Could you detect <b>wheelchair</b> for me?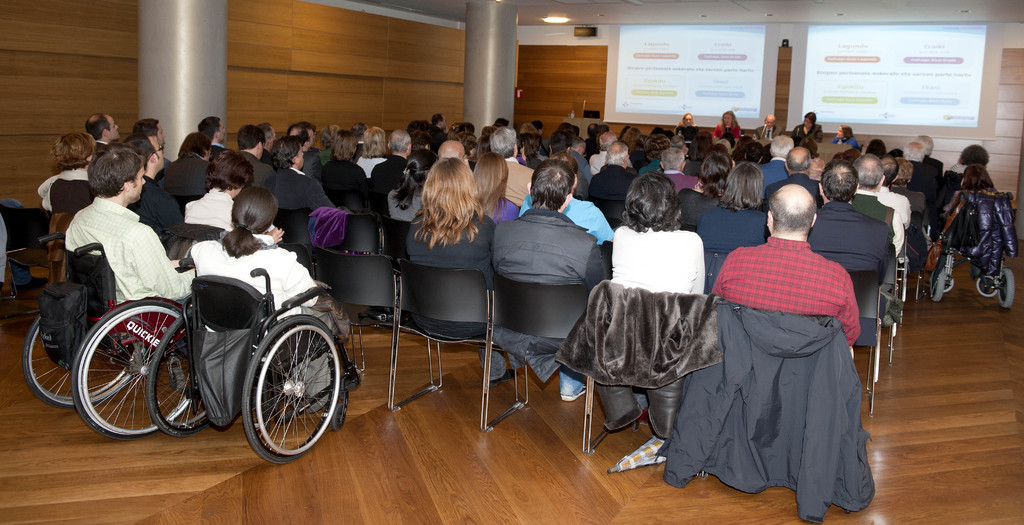
Detection result: (24,230,196,441).
